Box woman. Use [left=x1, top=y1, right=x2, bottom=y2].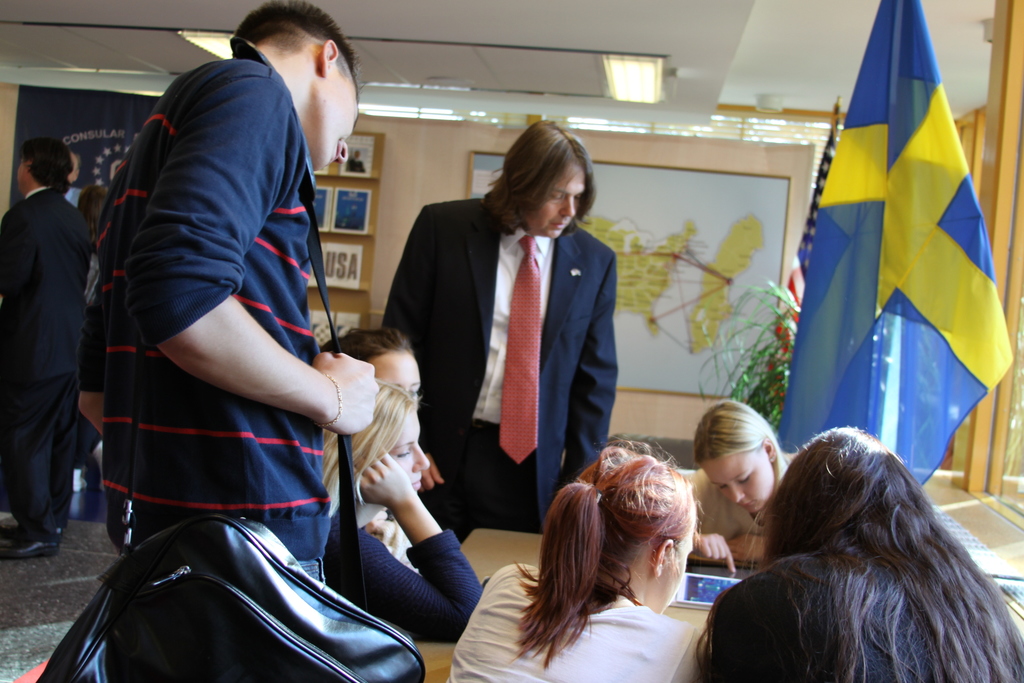
[left=483, top=436, right=748, bottom=677].
